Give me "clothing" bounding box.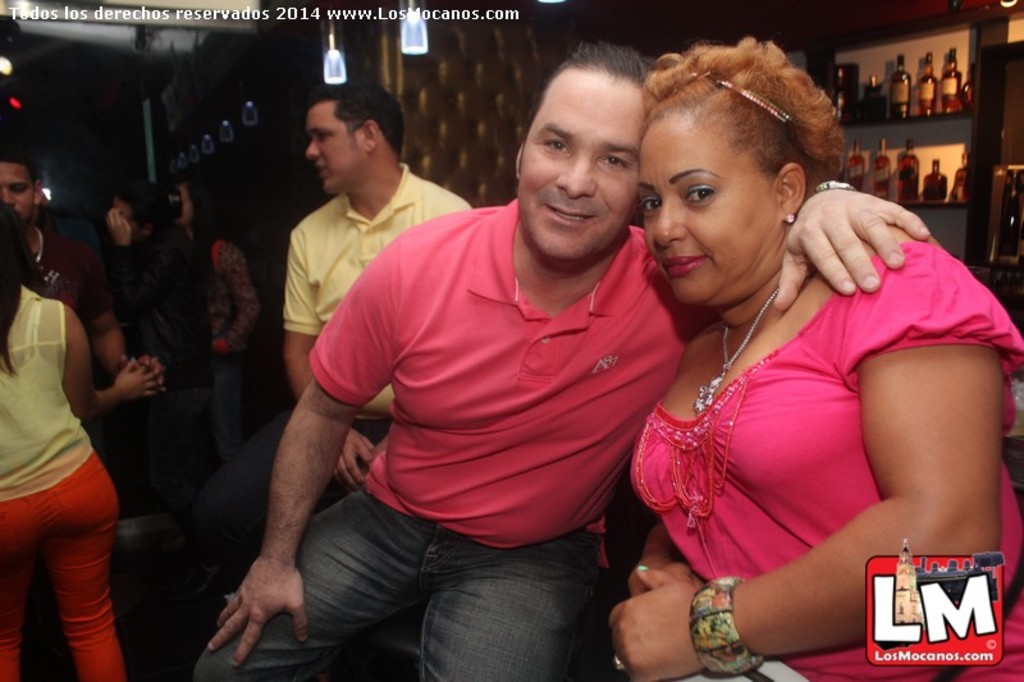
[x1=0, y1=290, x2=86, y2=500].
